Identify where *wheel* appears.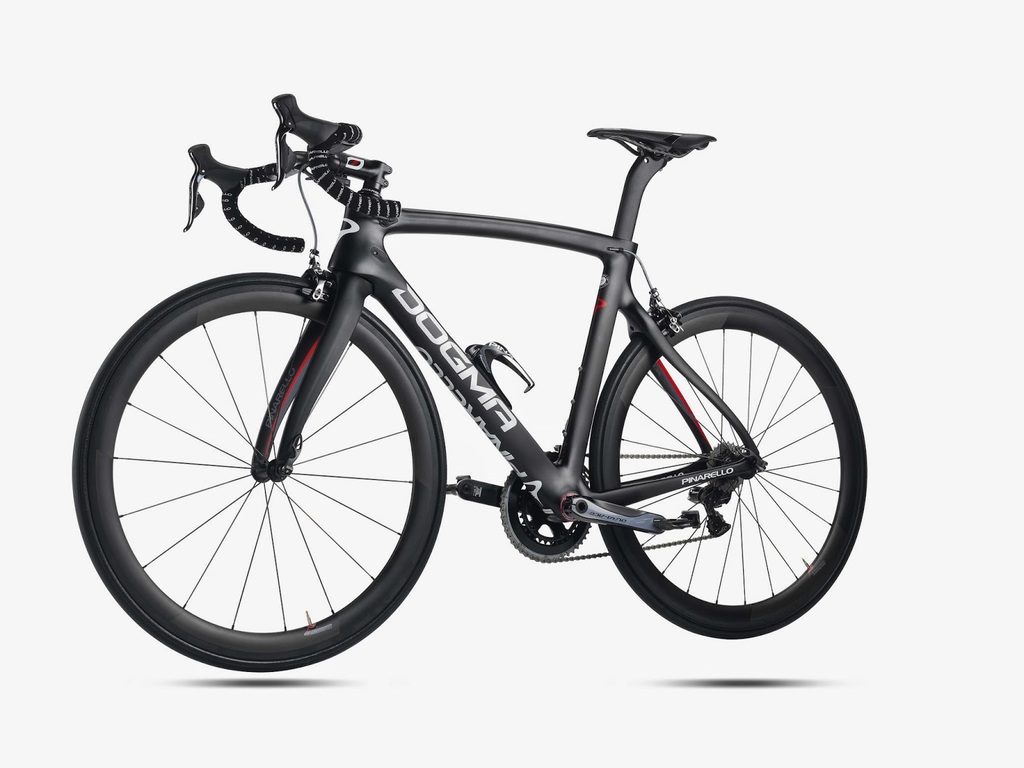
Appears at 73:270:449:671.
